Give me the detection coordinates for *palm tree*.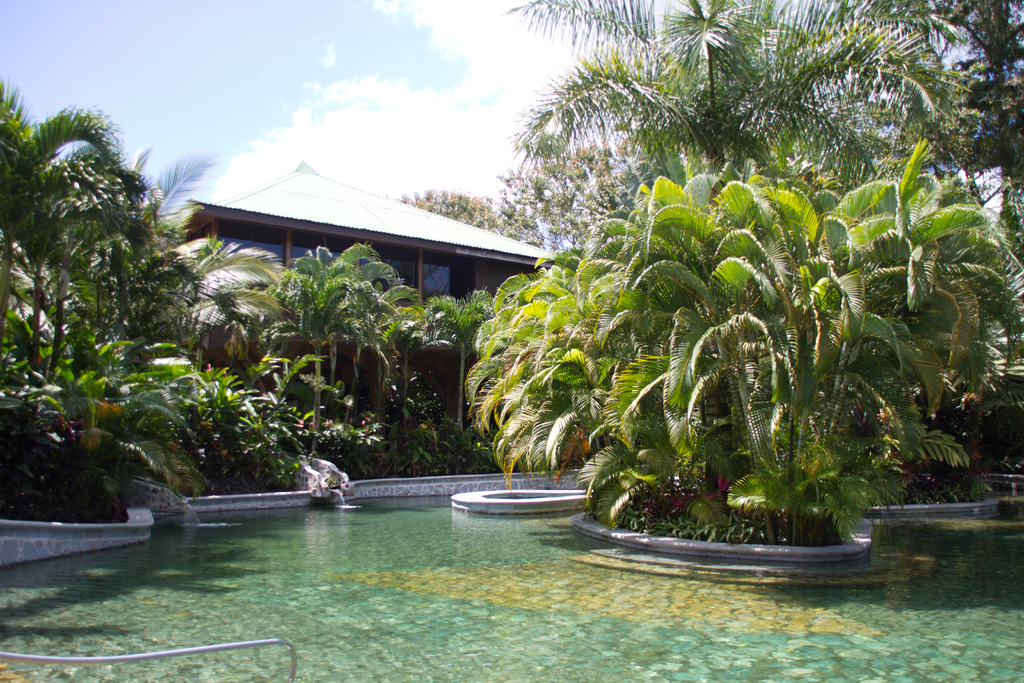
locate(0, 88, 62, 360).
